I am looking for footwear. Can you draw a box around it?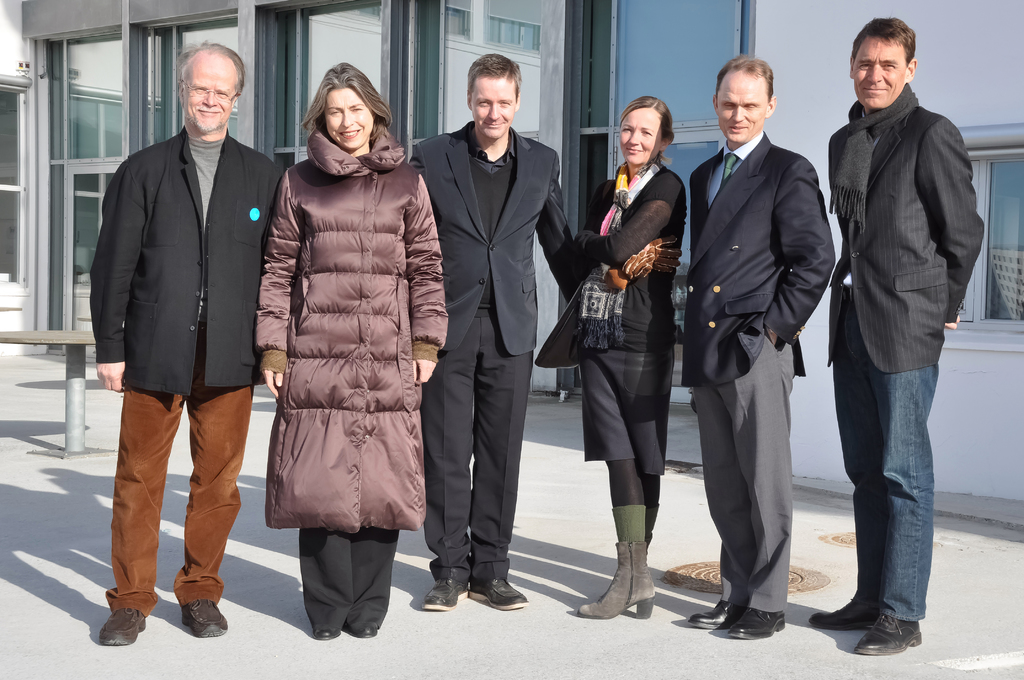
Sure, the bounding box is bbox=(355, 619, 376, 639).
